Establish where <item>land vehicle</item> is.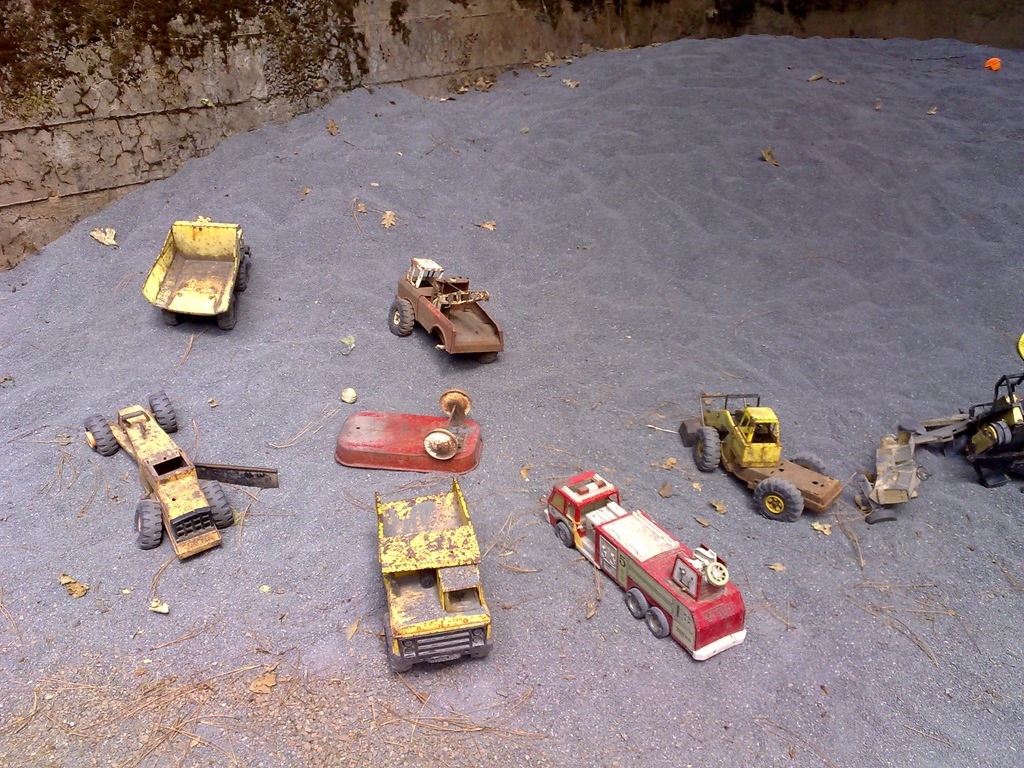
Established at BBox(375, 478, 493, 675).
